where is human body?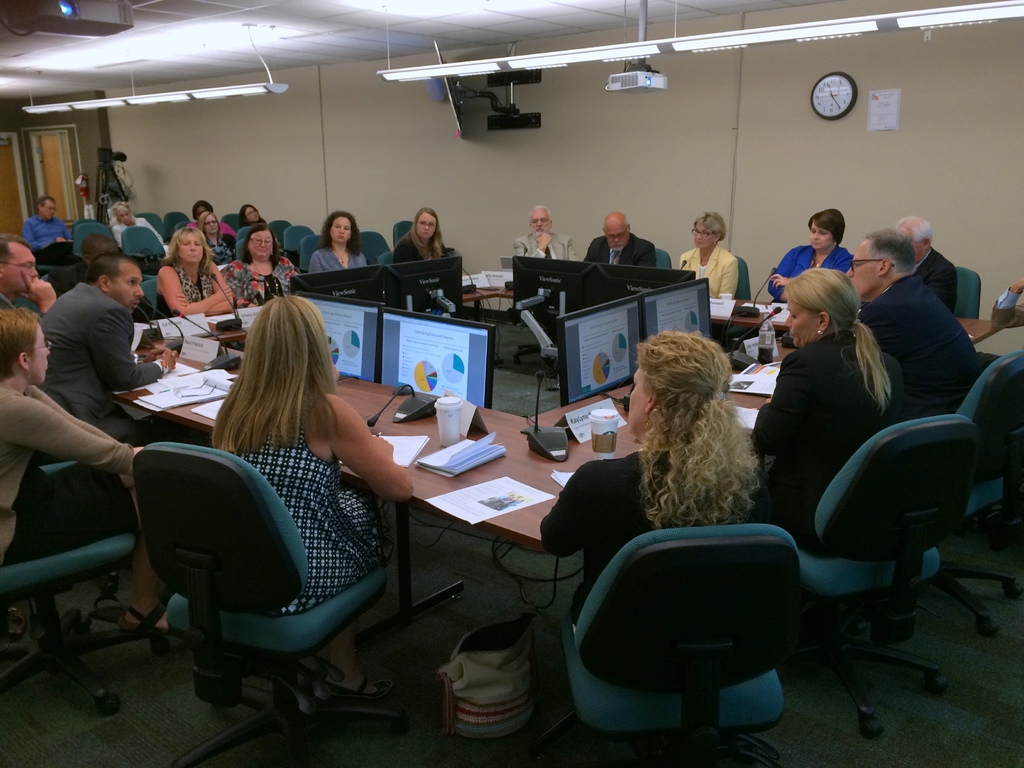
305, 213, 367, 267.
